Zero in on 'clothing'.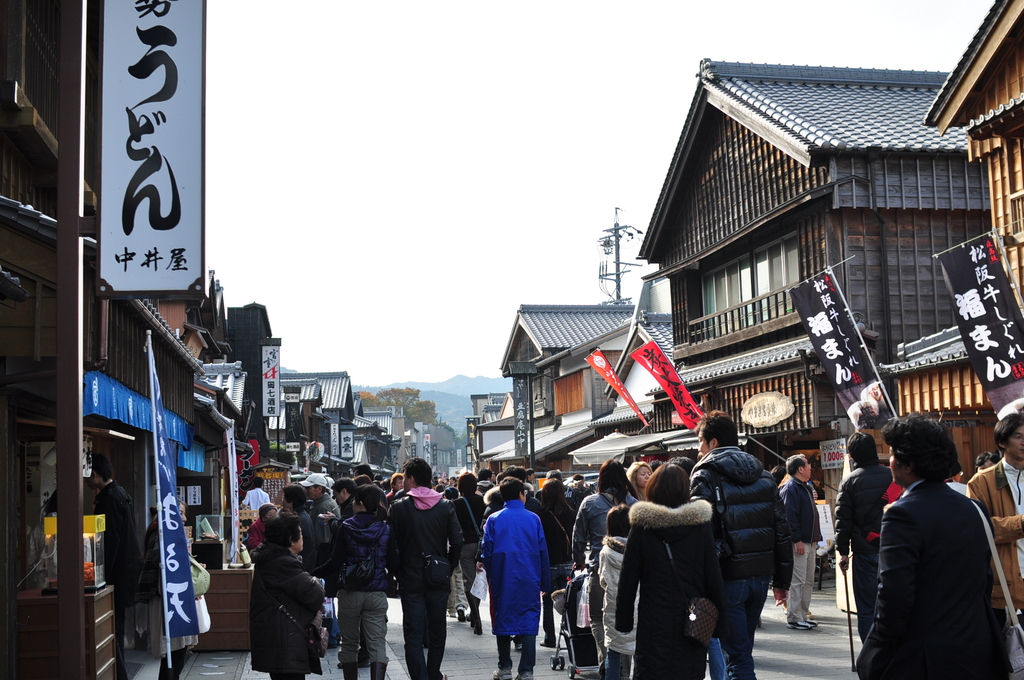
Zeroed in: [left=596, top=534, right=633, bottom=673].
